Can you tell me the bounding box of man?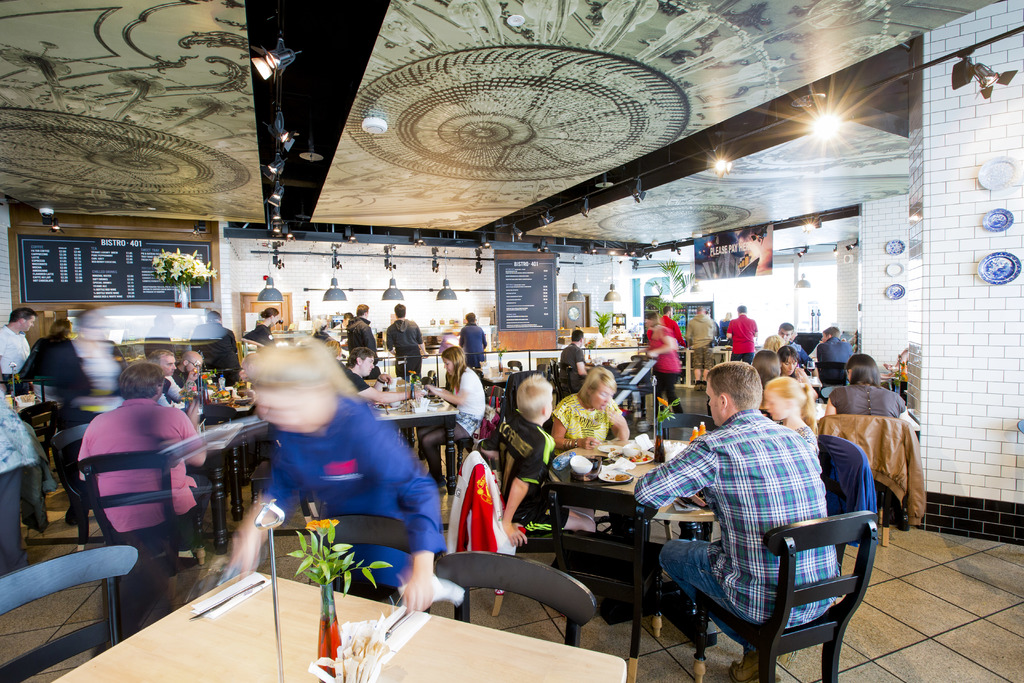
<box>759,322,794,353</box>.
